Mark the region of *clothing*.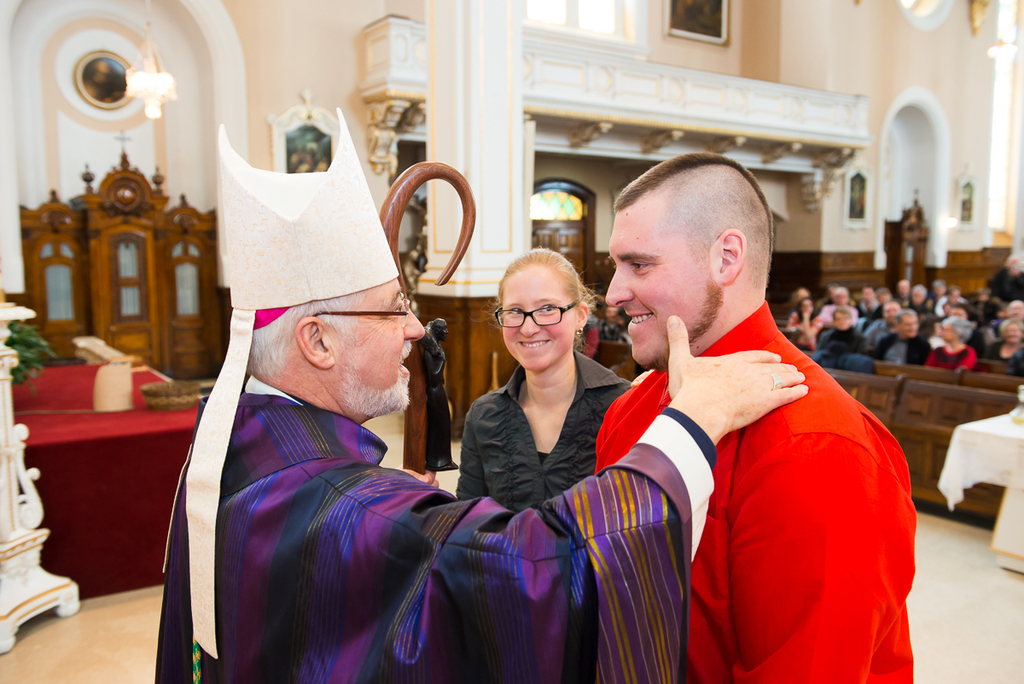
Region: 951:295:990:336.
